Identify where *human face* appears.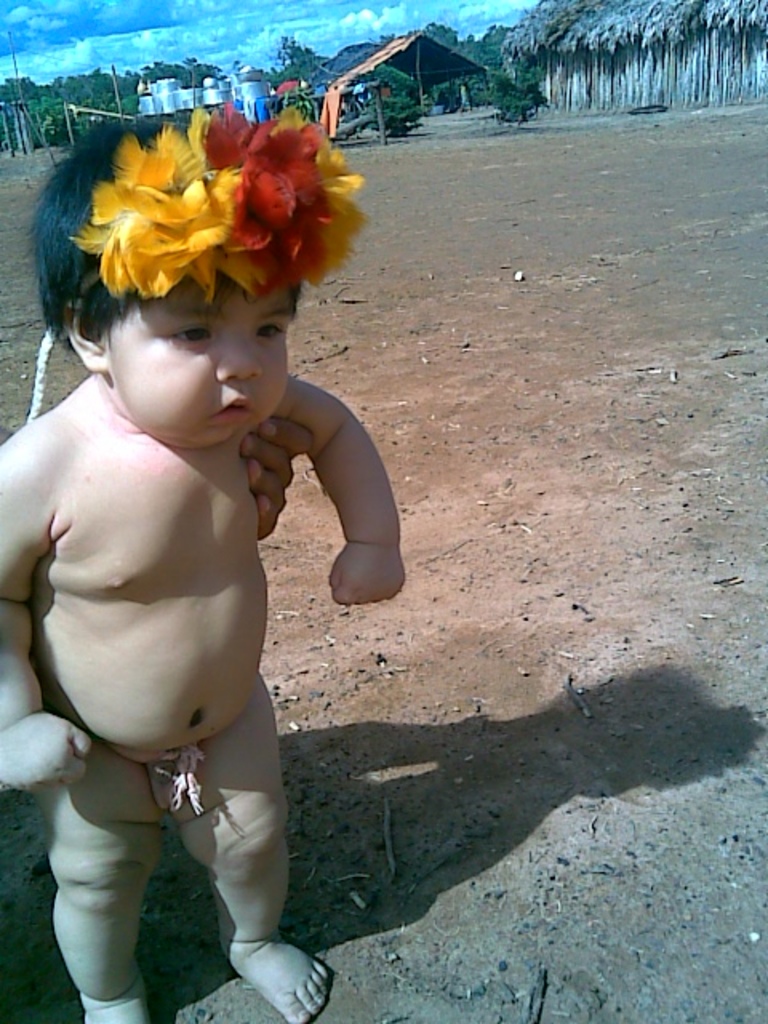
Appears at 109, 282, 299, 453.
